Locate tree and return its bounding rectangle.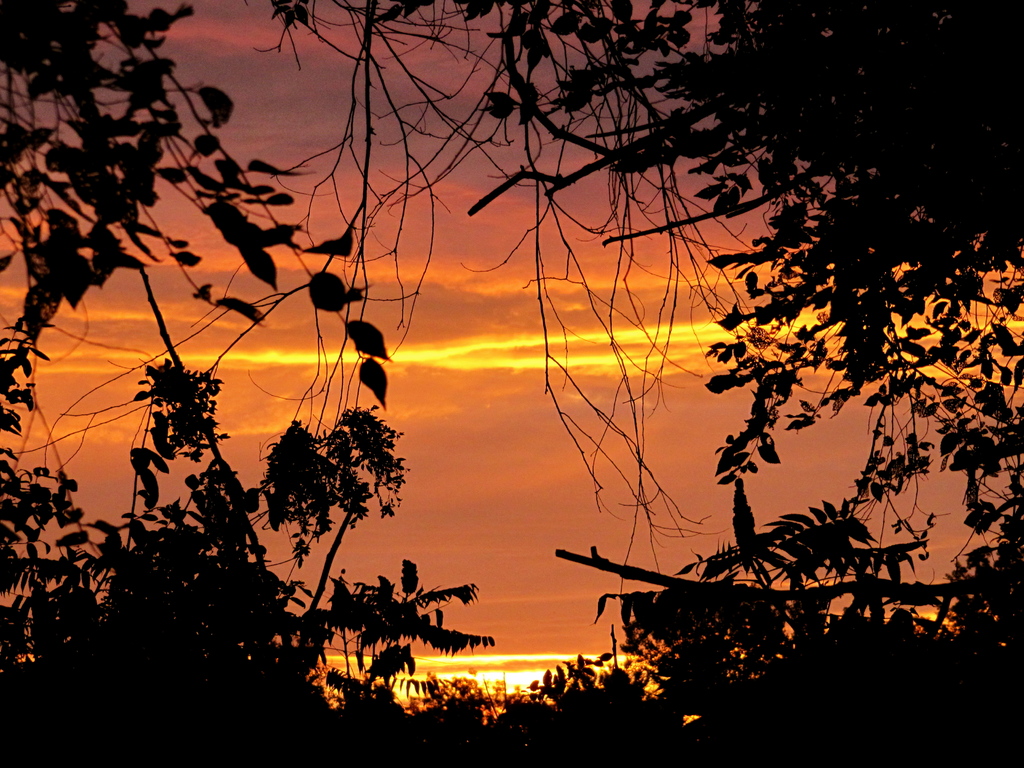
(left=267, top=0, right=1021, bottom=483).
